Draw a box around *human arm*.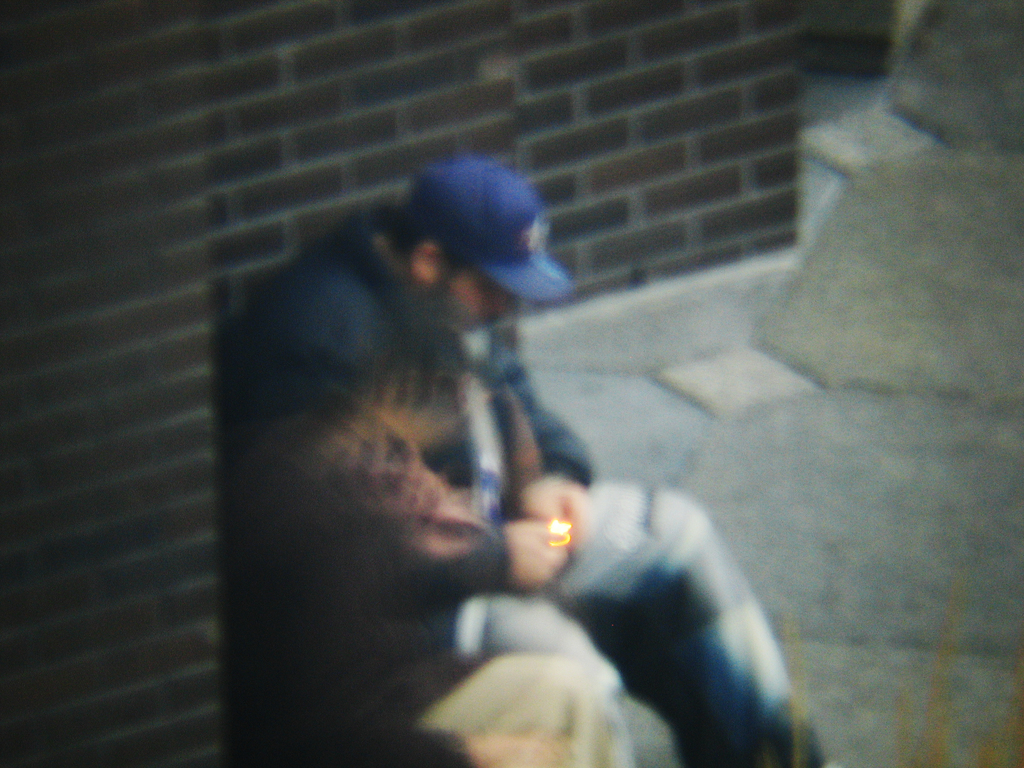
497/344/588/545.
